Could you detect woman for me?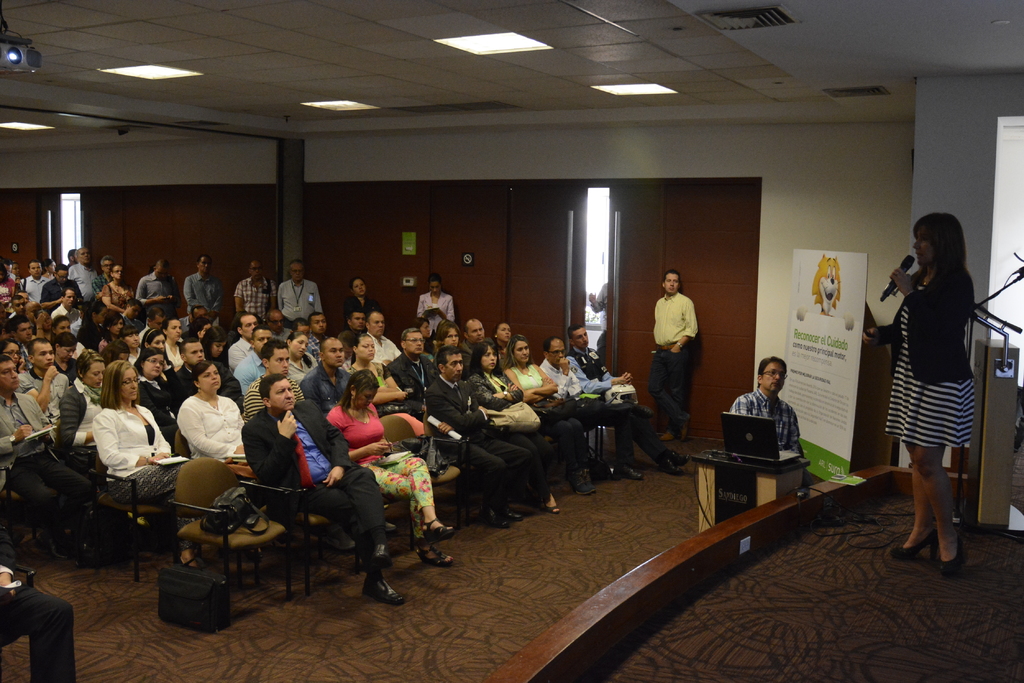
Detection result: 284,331,317,385.
